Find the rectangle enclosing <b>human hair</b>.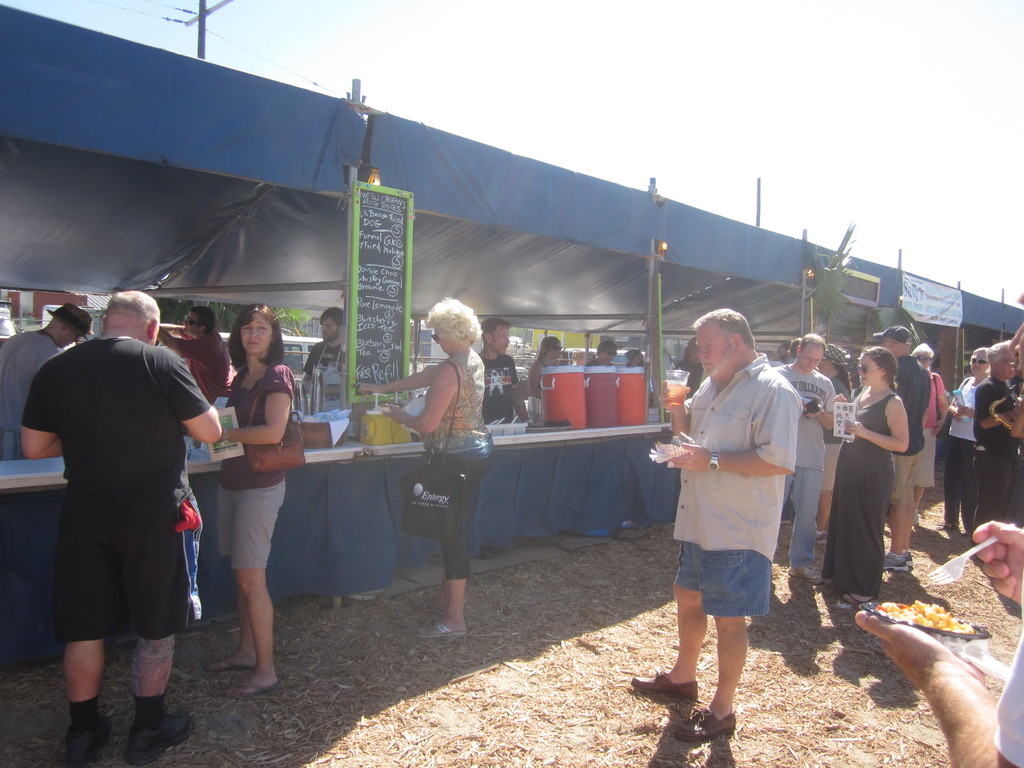
[910, 339, 935, 358].
